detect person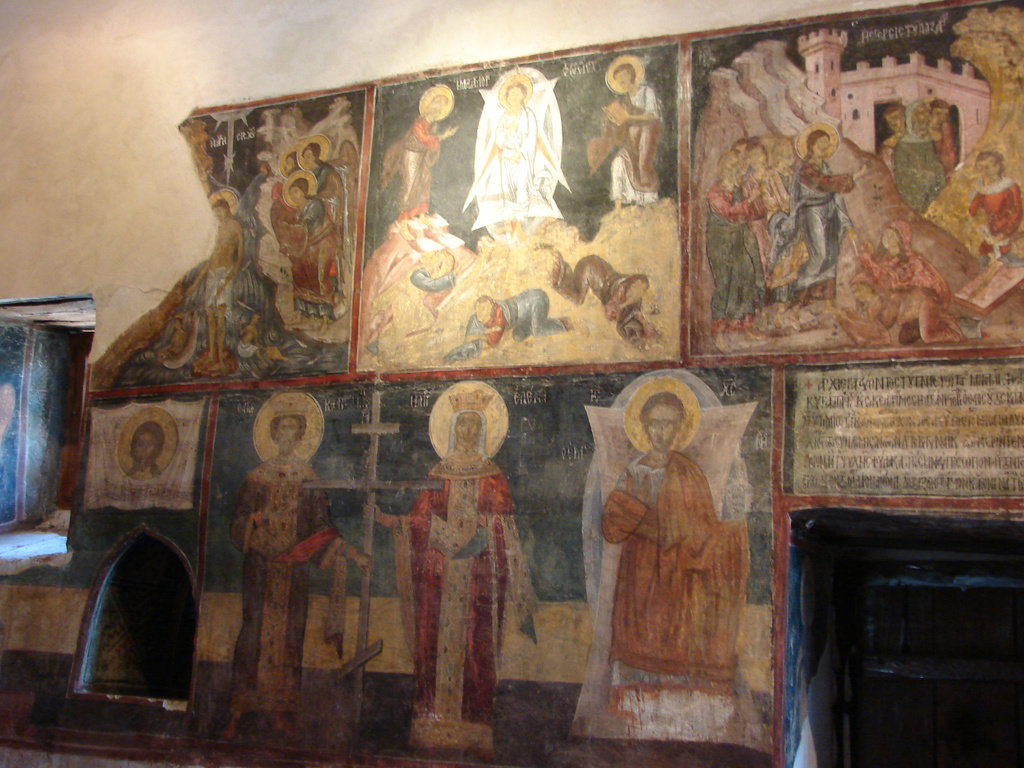
[x1=445, y1=294, x2=568, y2=371]
